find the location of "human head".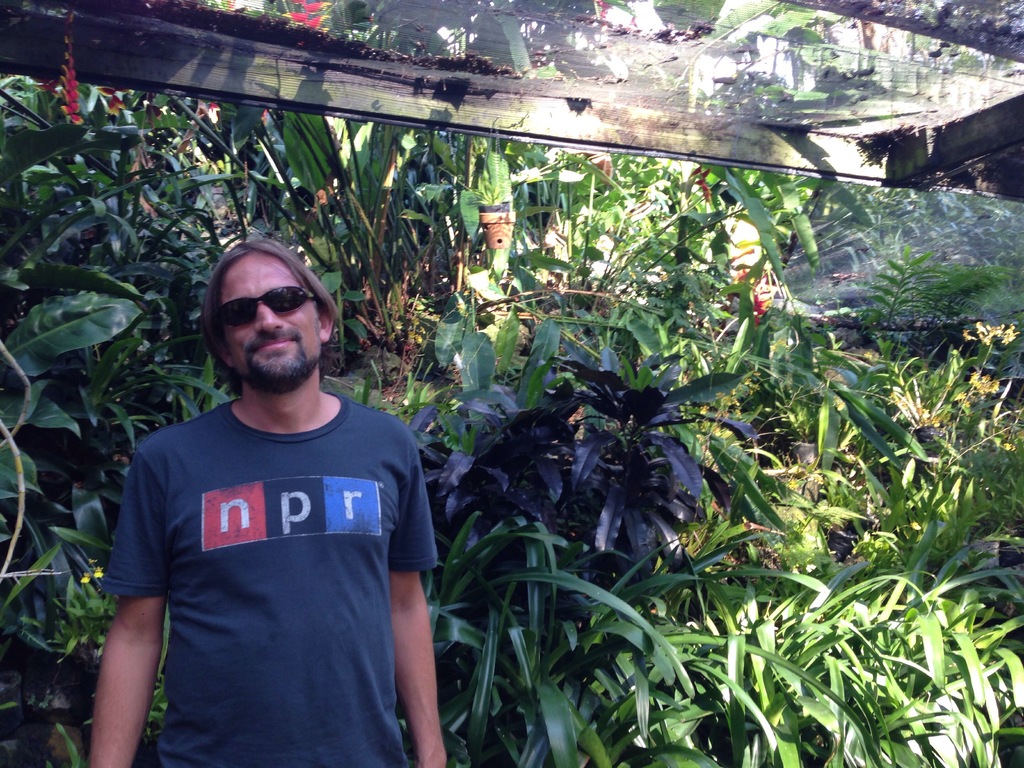
Location: select_region(204, 241, 339, 390).
